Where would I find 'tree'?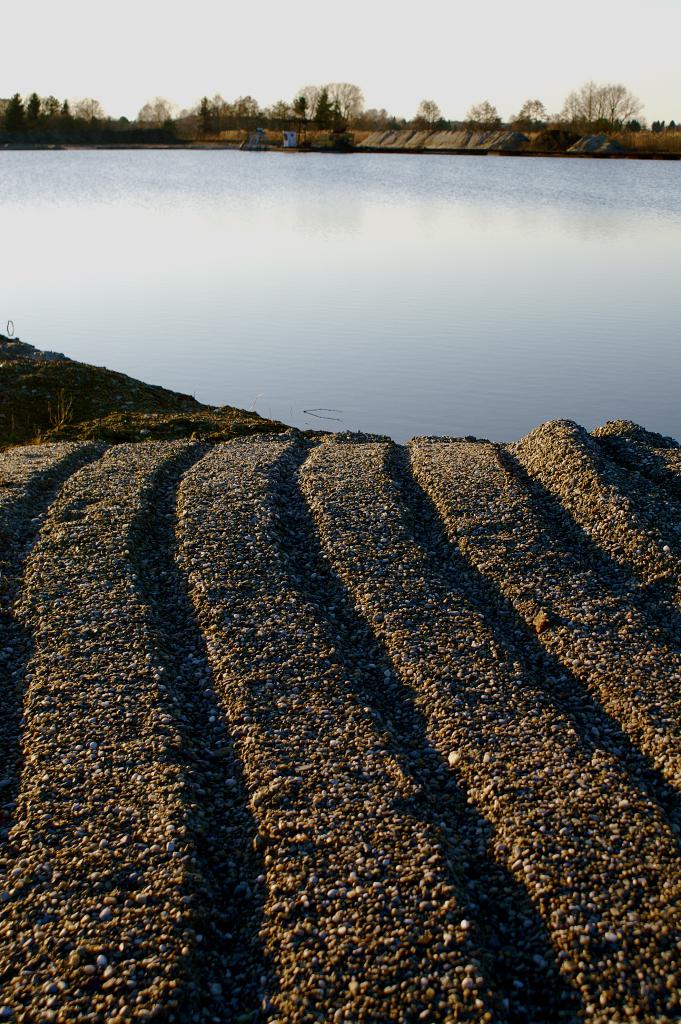
At BBox(518, 97, 554, 125).
